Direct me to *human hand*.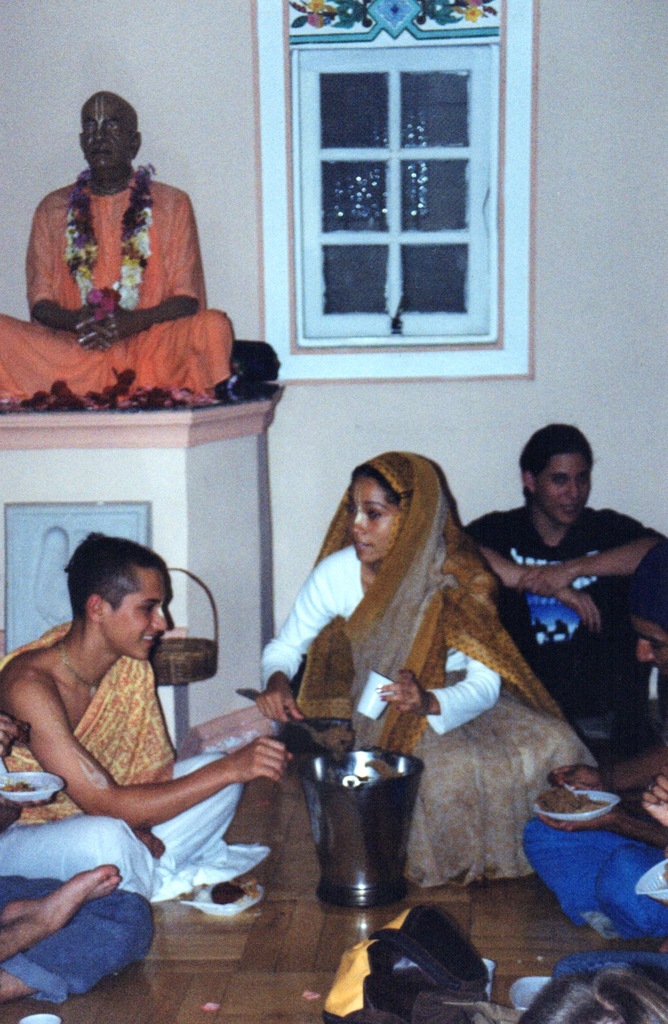
Direction: (80, 307, 118, 347).
